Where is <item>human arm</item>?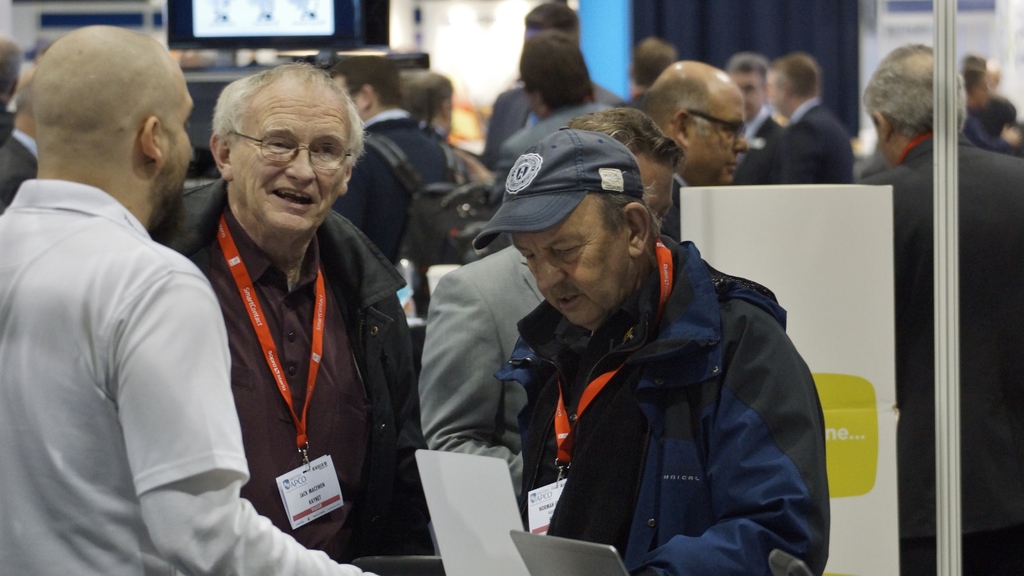
detection(336, 285, 413, 474).
